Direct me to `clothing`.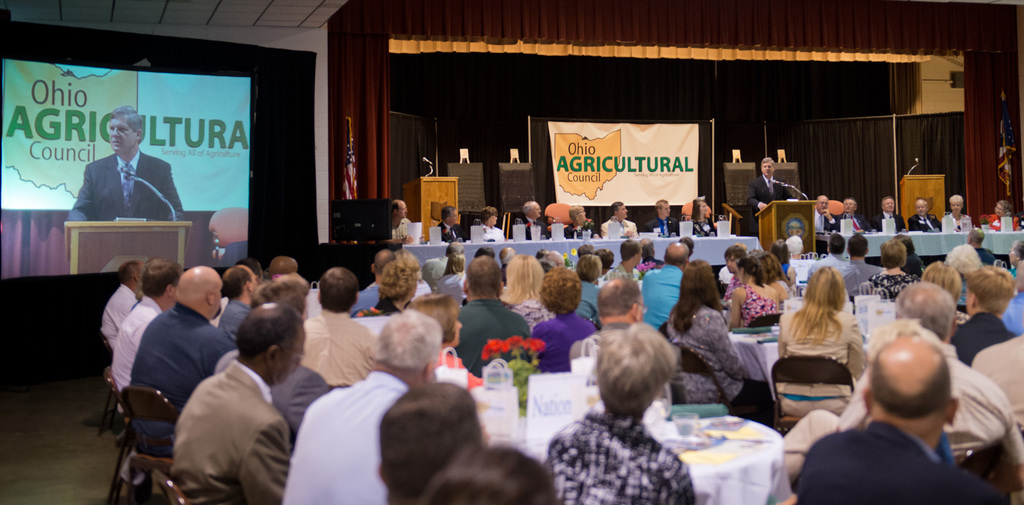
Direction: Rect(563, 222, 600, 237).
